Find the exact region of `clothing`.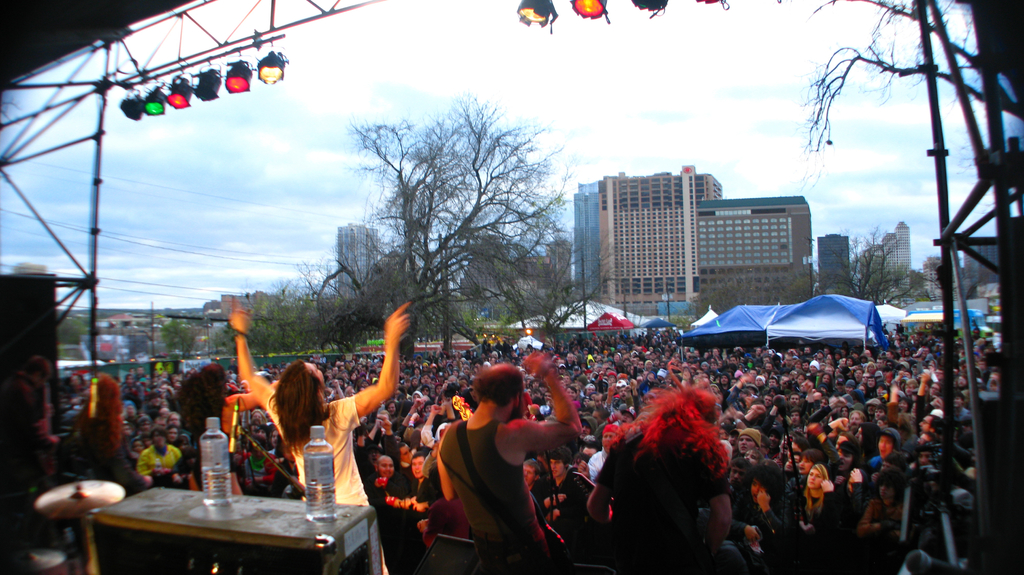
Exact region: <region>134, 442, 182, 479</region>.
